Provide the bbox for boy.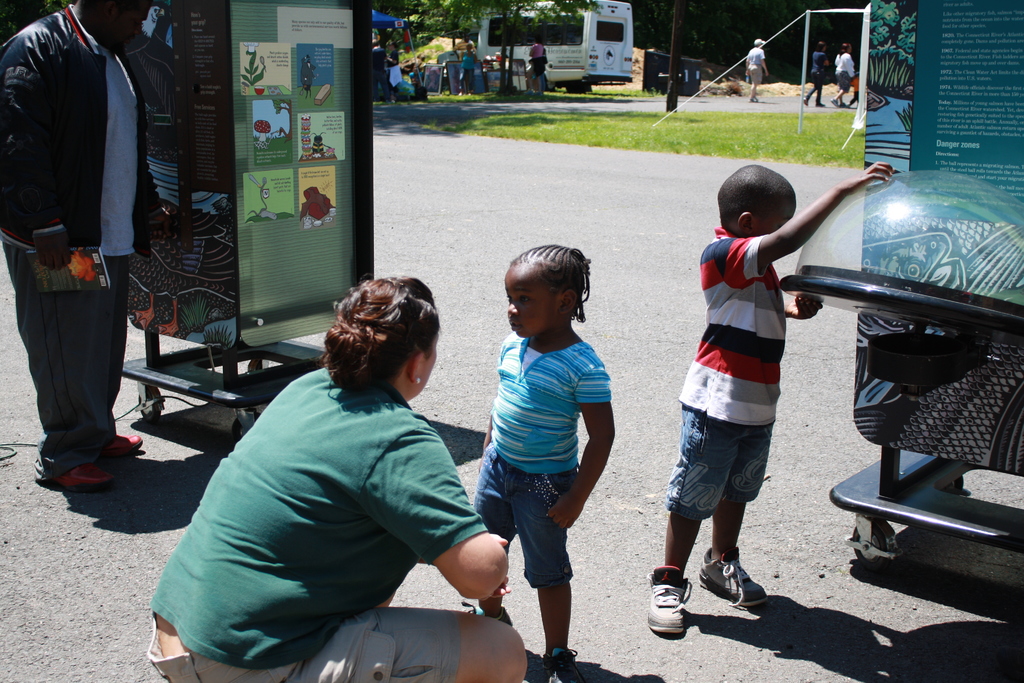
<region>646, 156, 892, 642</region>.
